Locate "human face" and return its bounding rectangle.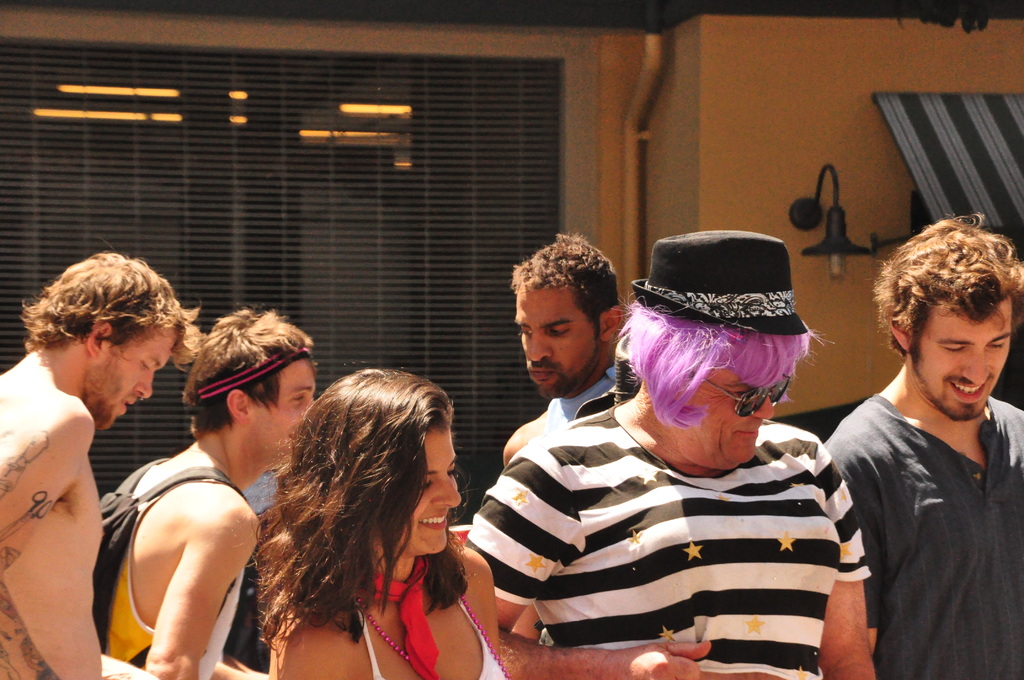
[left=688, top=358, right=793, bottom=471].
